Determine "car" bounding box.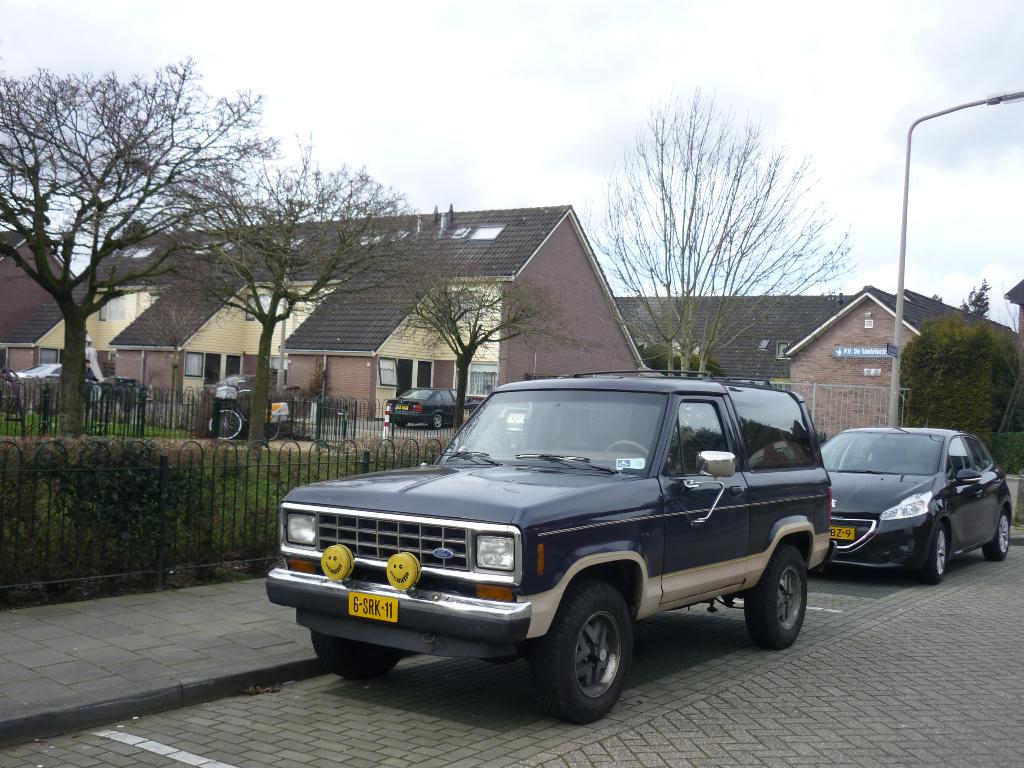
Determined: bbox=(384, 384, 484, 426).
